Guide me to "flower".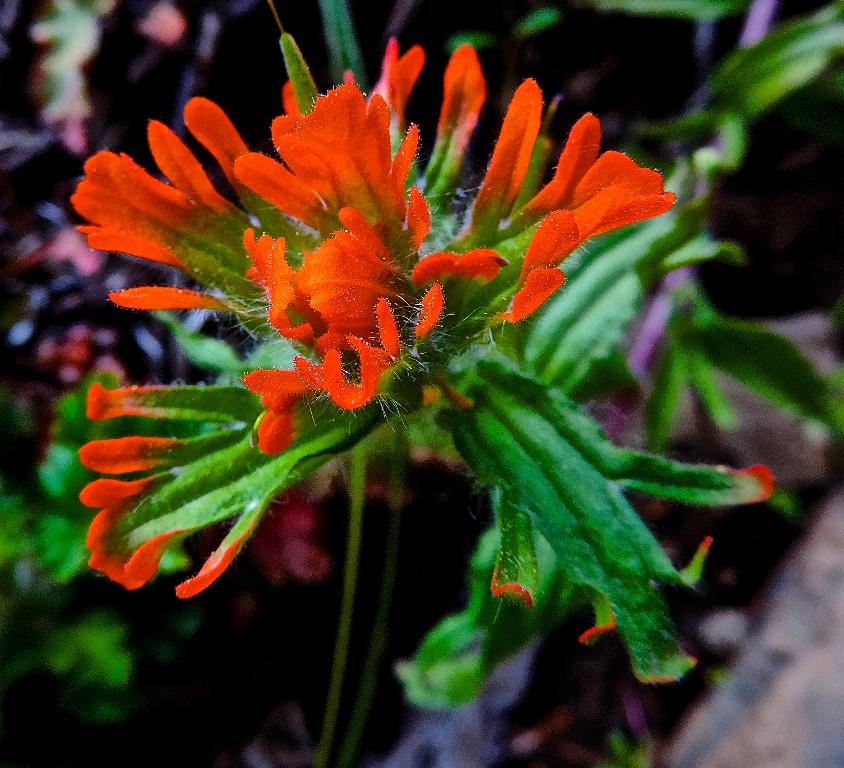
Guidance: [x1=72, y1=42, x2=680, y2=602].
